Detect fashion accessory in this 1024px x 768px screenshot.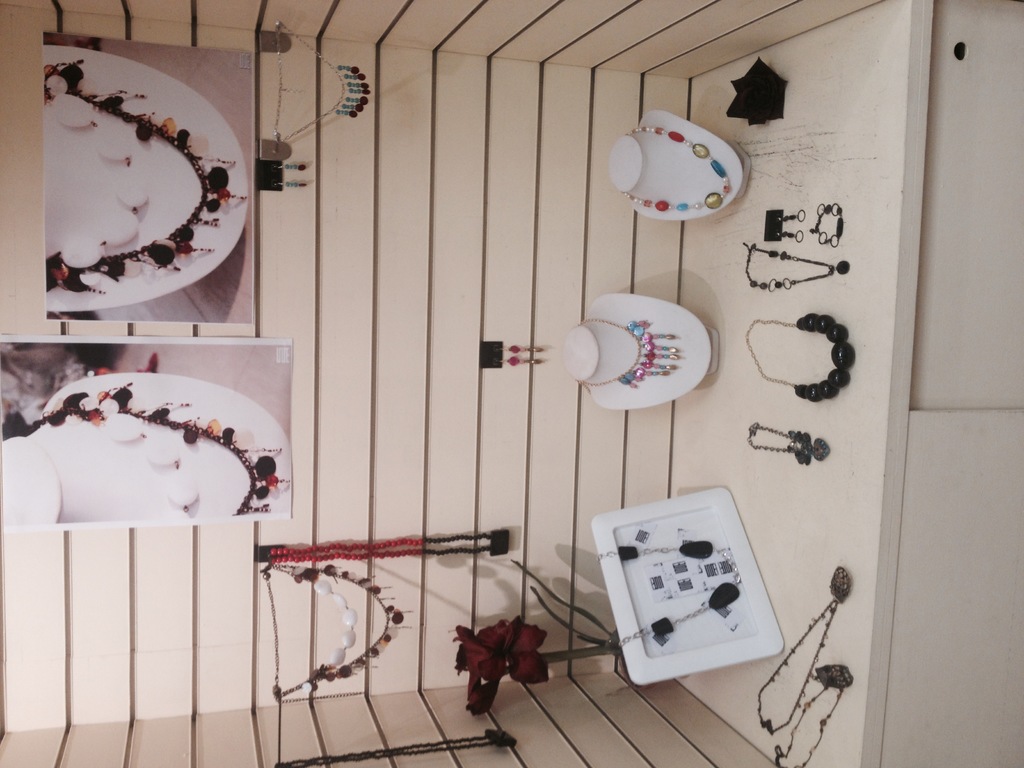
Detection: <box>776,664,854,767</box>.
